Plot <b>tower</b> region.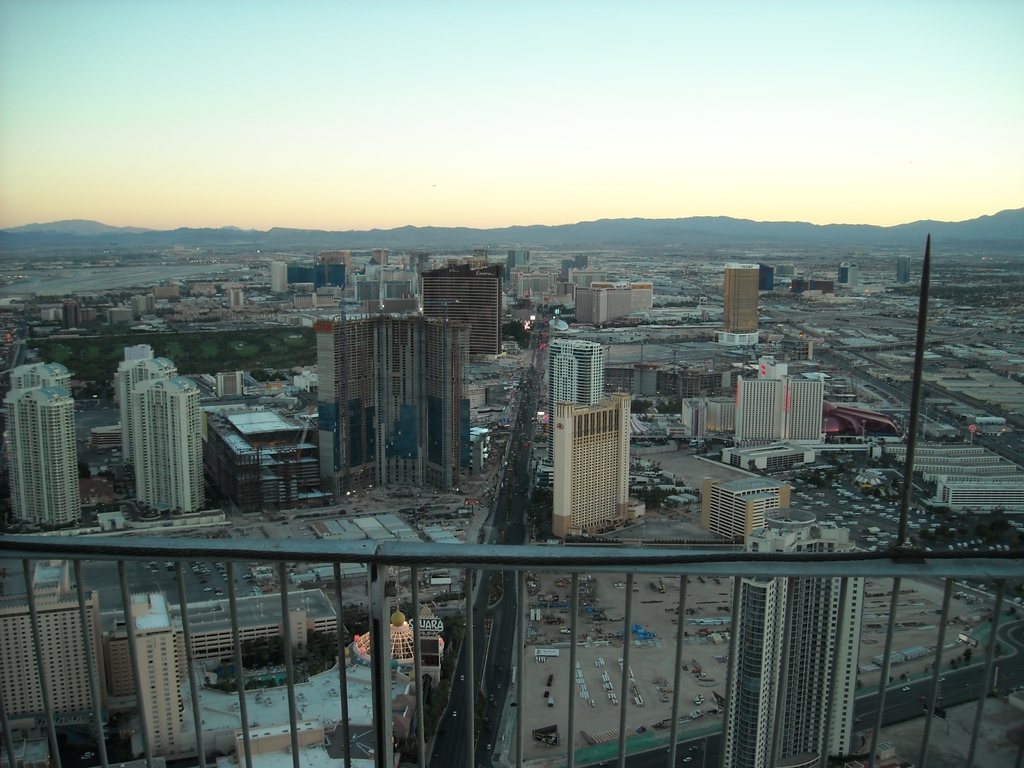
Plotted at <region>135, 379, 200, 509</region>.
